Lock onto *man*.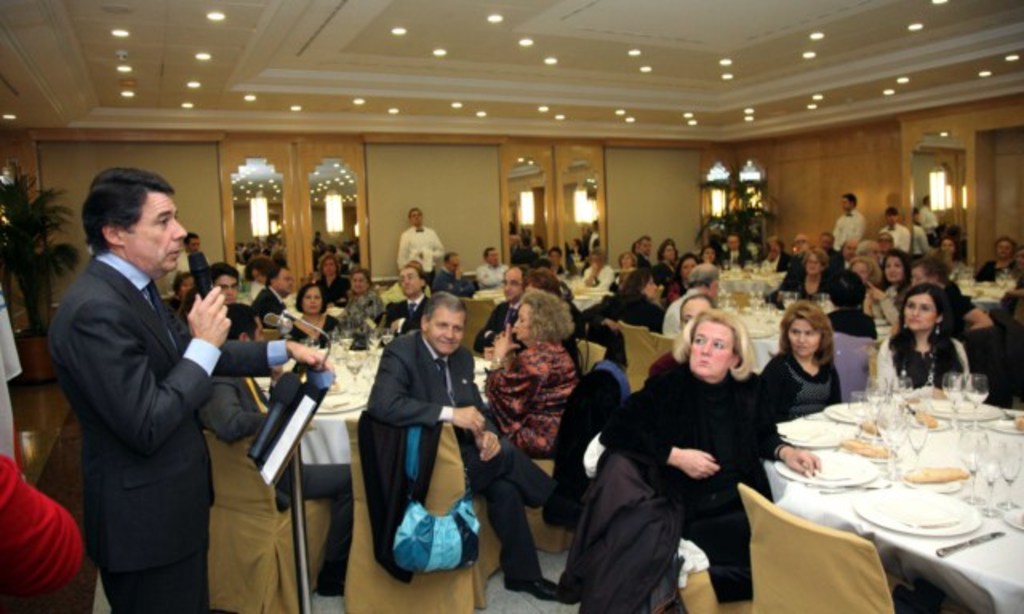
Locked: 878:208:912:251.
